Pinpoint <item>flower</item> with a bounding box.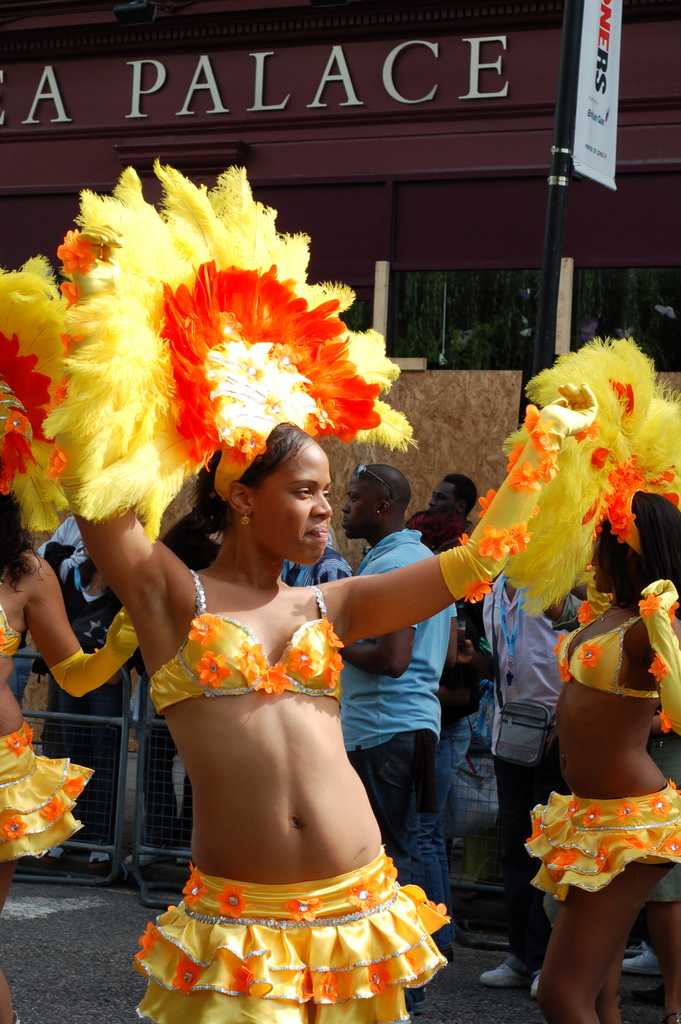
(288, 643, 323, 687).
